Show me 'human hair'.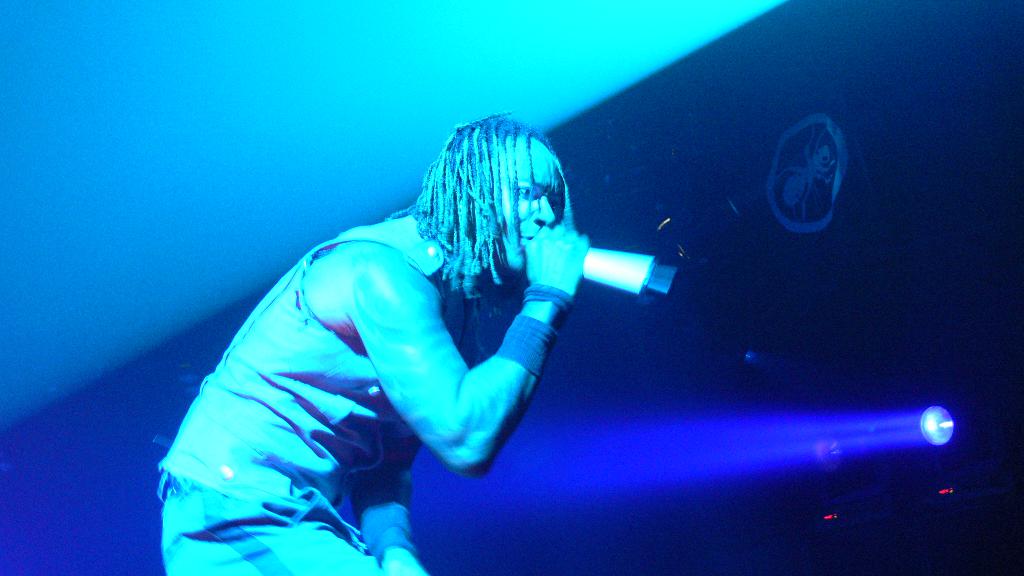
'human hair' is here: {"left": 423, "top": 109, "right": 575, "bottom": 294}.
